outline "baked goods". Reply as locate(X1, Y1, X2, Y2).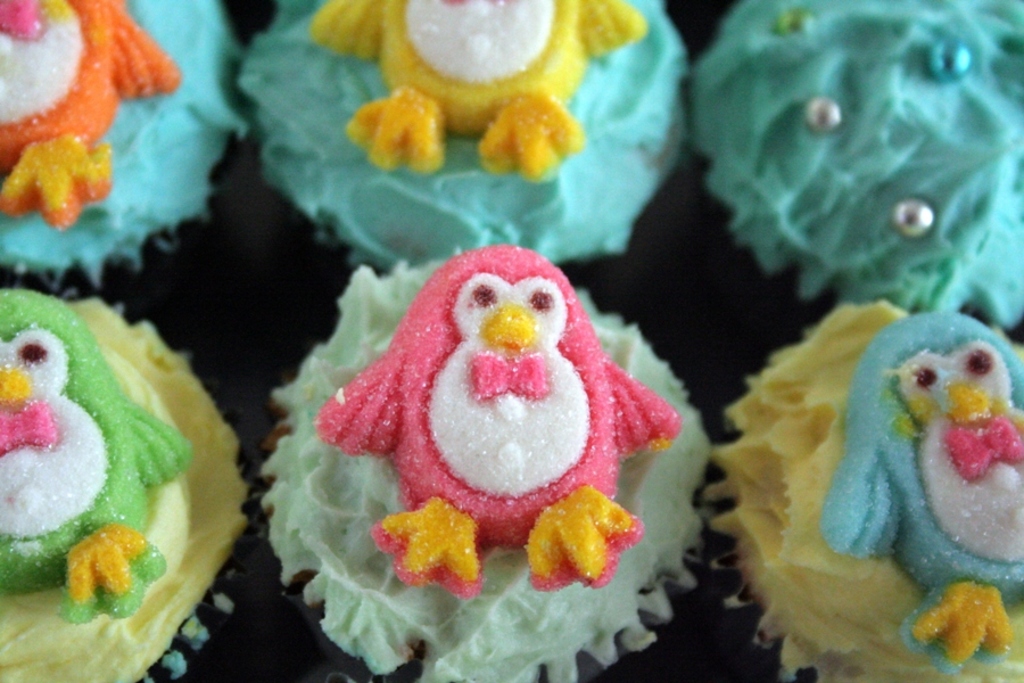
locate(0, 296, 259, 682).
